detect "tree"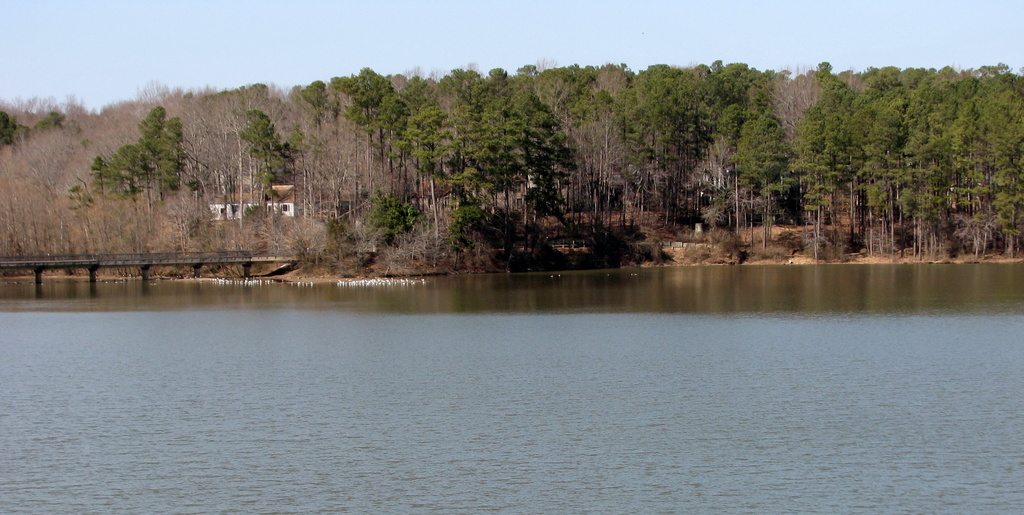
box=[420, 51, 1023, 258]
